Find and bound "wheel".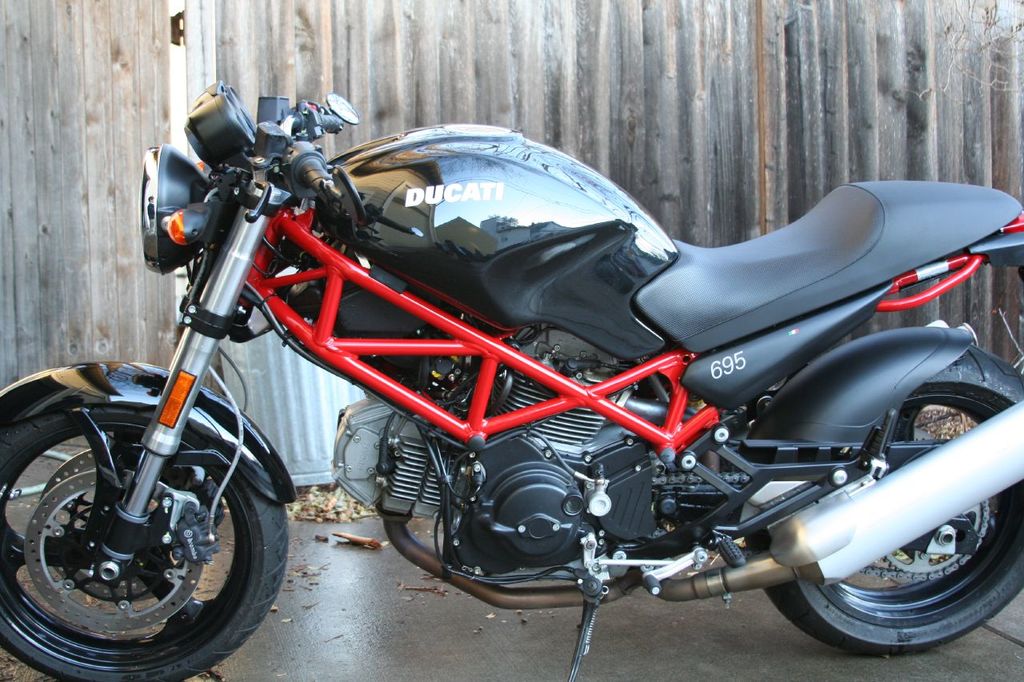
Bound: bbox(2, 417, 274, 665).
